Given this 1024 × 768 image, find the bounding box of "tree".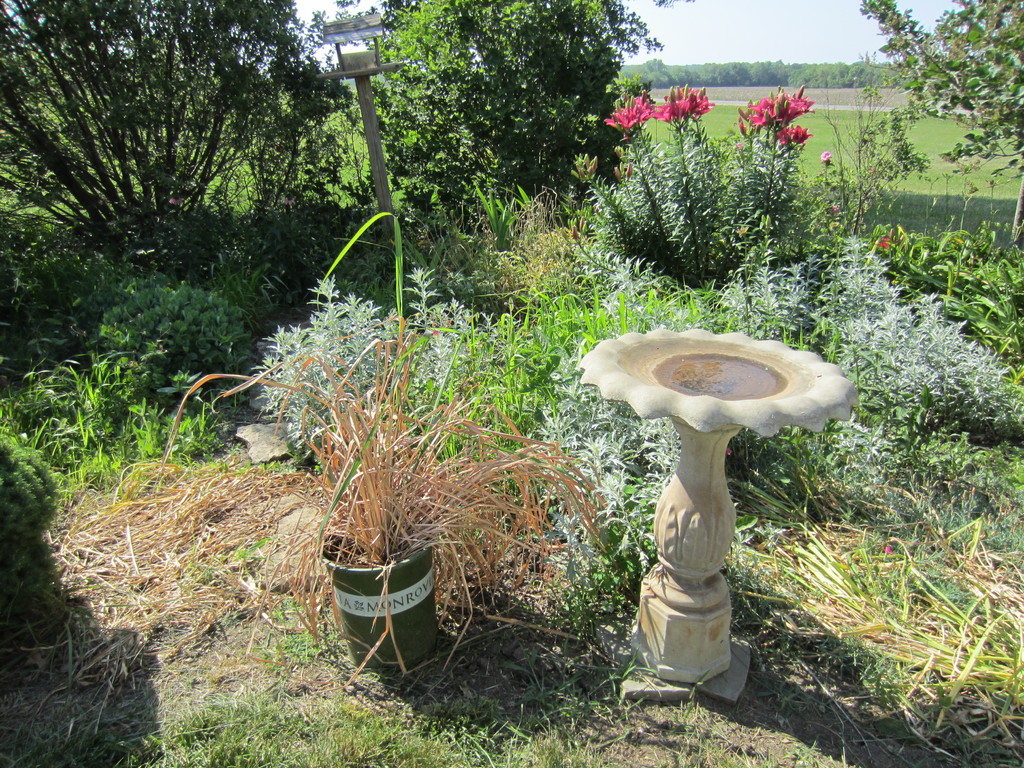
locate(0, 0, 345, 200).
